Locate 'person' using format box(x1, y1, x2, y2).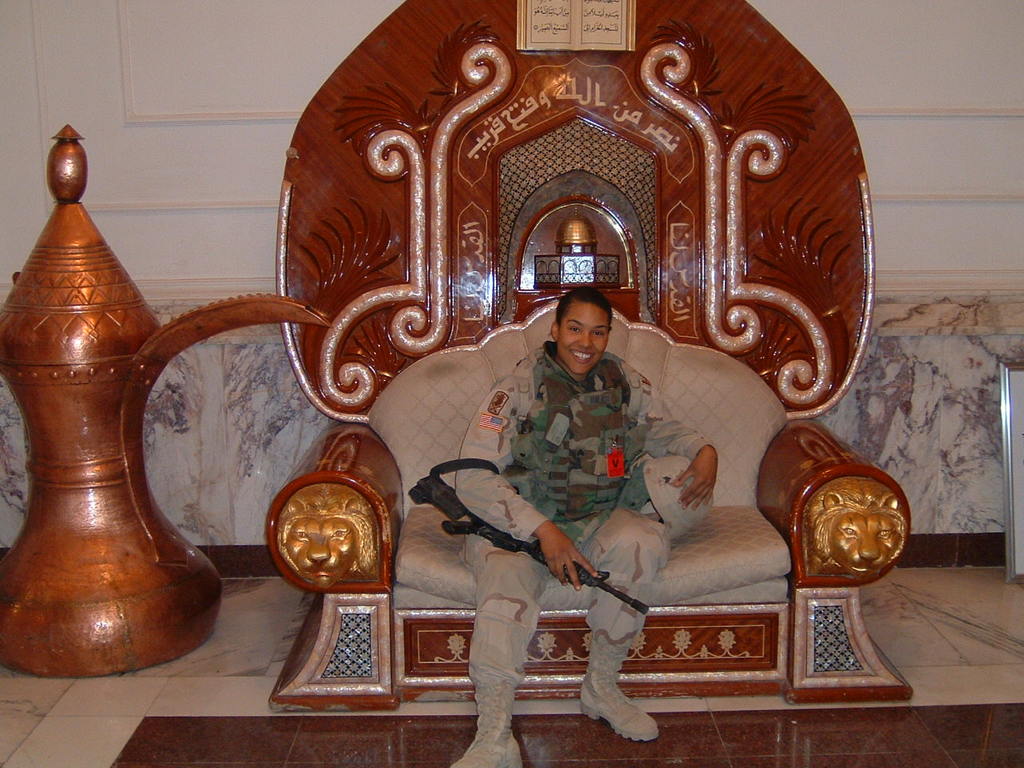
box(455, 288, 718, 766).
